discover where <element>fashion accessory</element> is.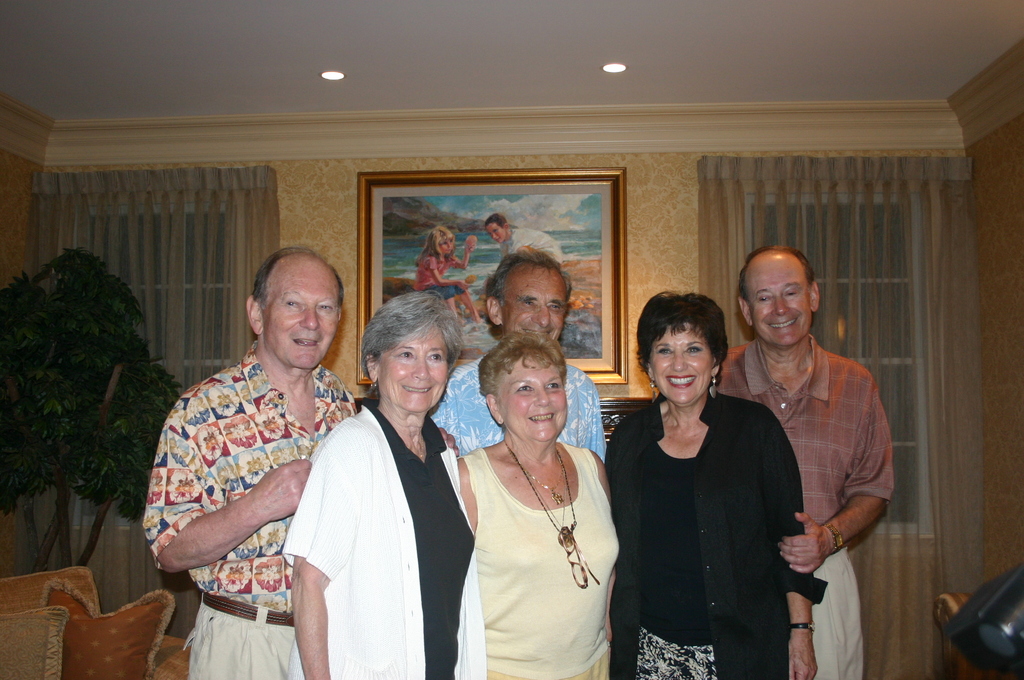
Discovered at 369/380/376/392.
